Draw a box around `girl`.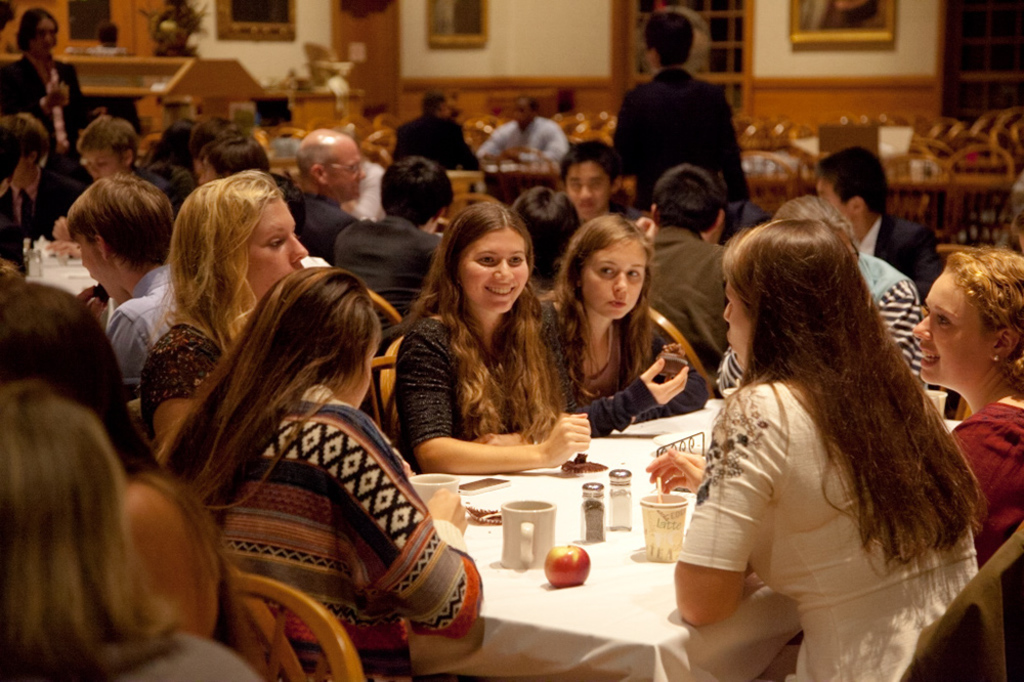
<bbox>391, 199, 588, 470</bbox>.
